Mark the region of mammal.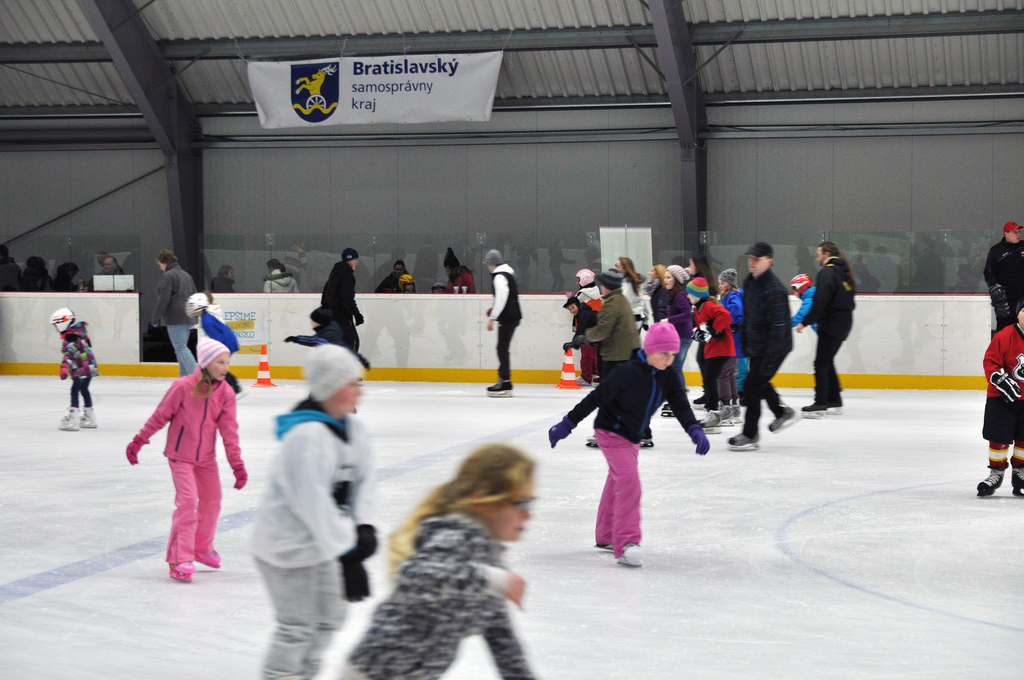
Region: (716,266,748,404).
